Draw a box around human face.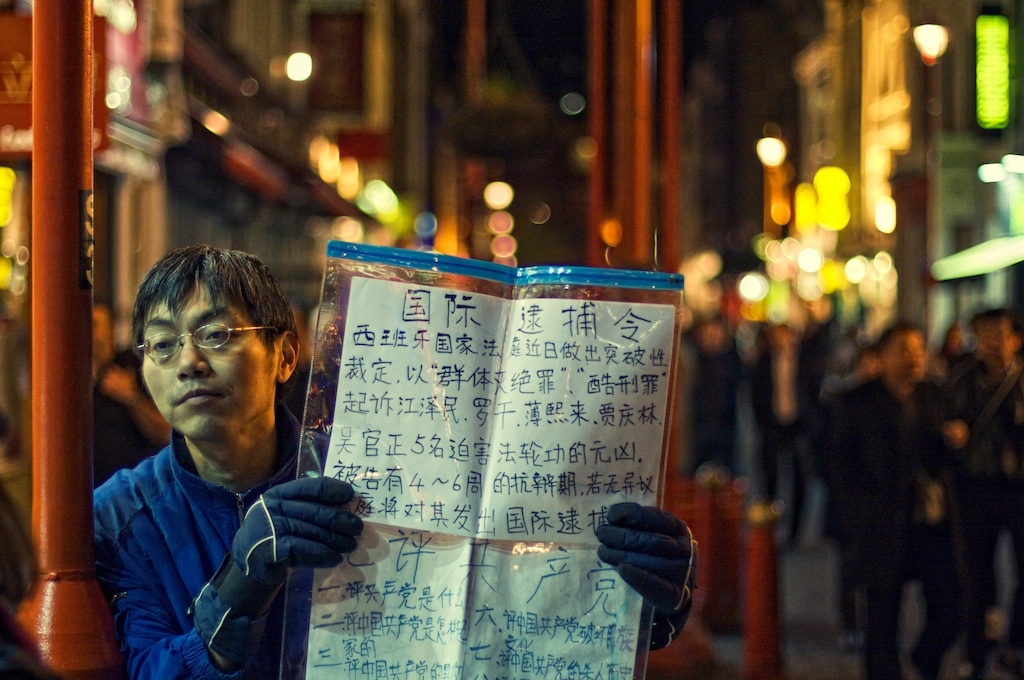
x1=143, y1=283, x2=276, y2=441.
